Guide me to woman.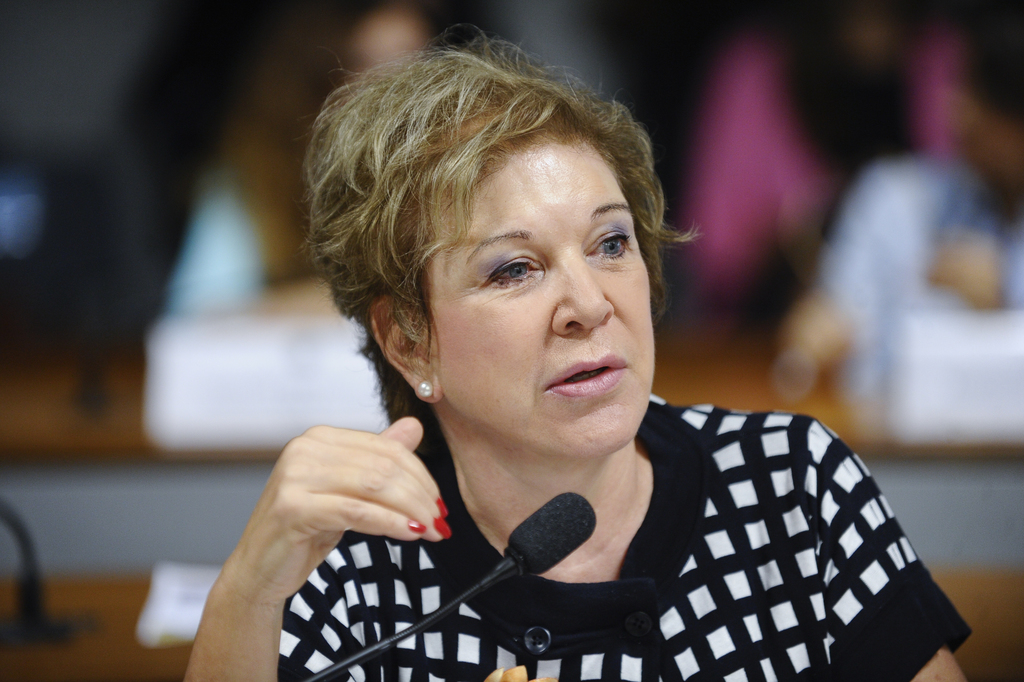
Guidance: [x1=170, y1=56, x2=927, y2=681].
